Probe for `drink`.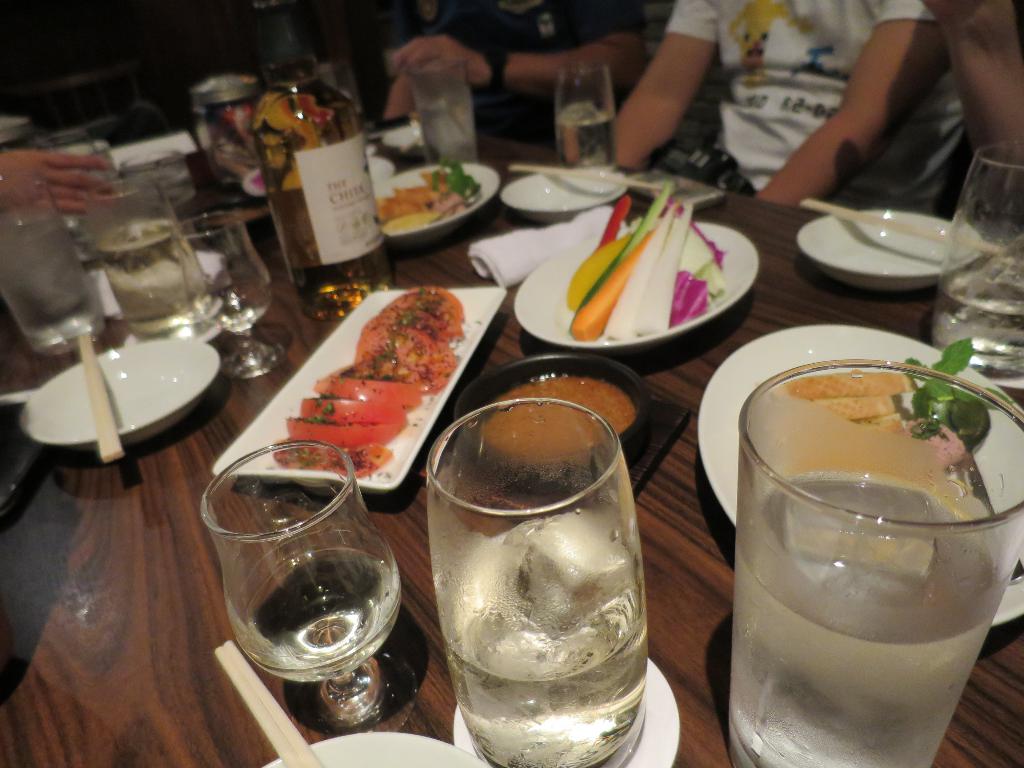
Probe result: pyautogui.locateOnScreen(241, 0, 396, 322).
